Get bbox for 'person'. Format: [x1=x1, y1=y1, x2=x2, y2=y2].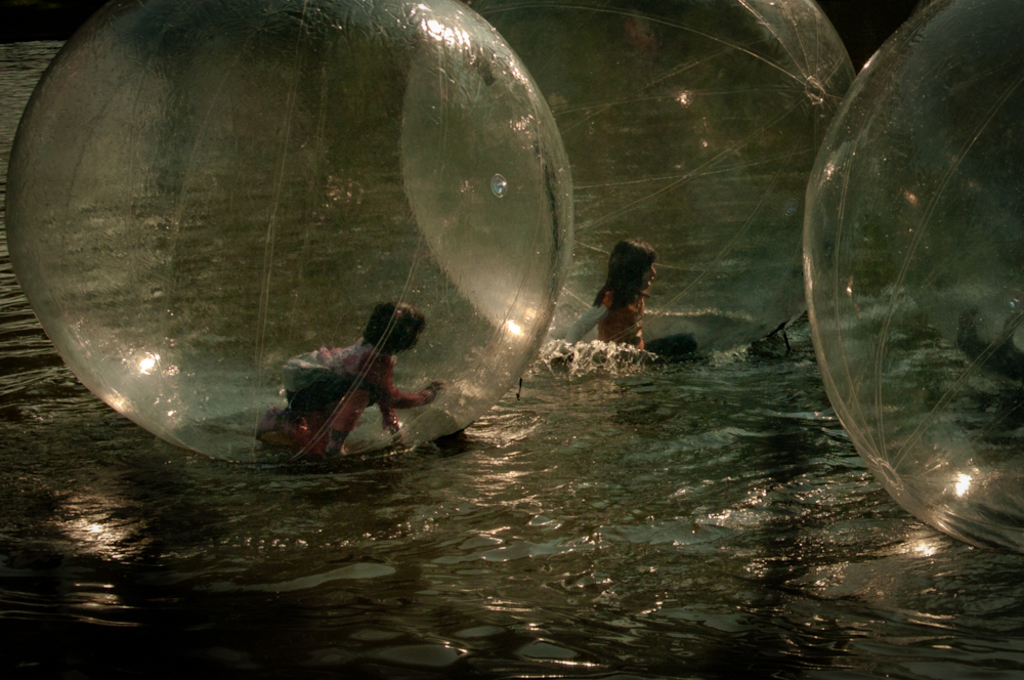
[x1=586, y1=239, x2=656, y2=345].
